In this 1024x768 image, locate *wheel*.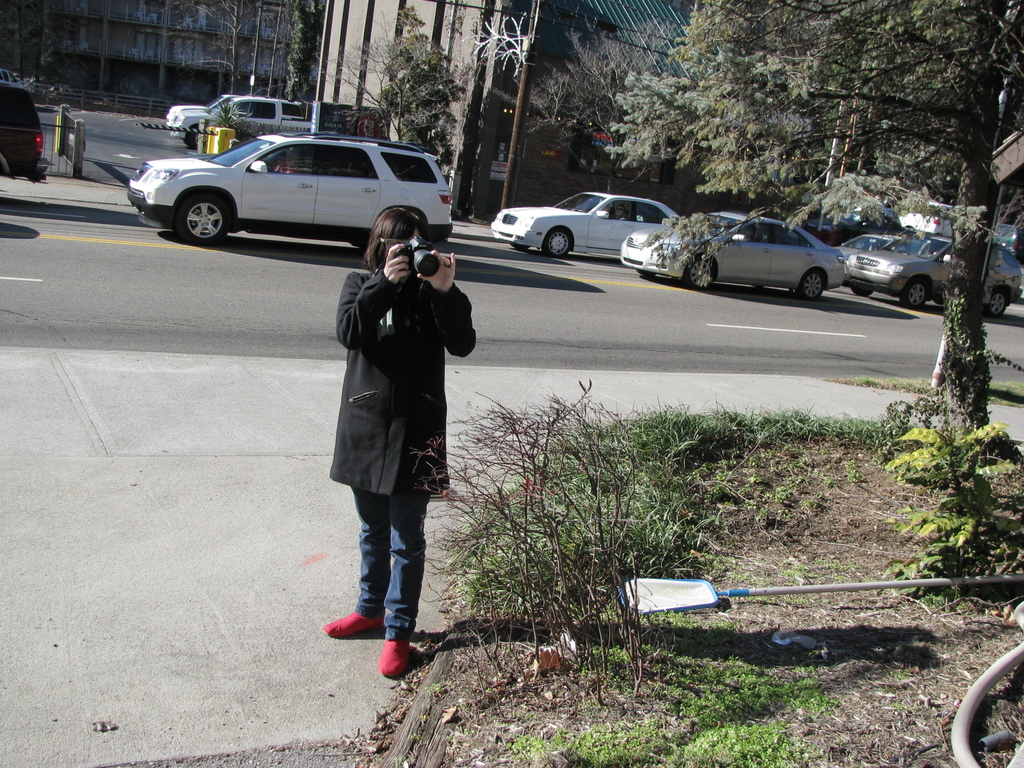
Bounding box: 797,270,824,301.
